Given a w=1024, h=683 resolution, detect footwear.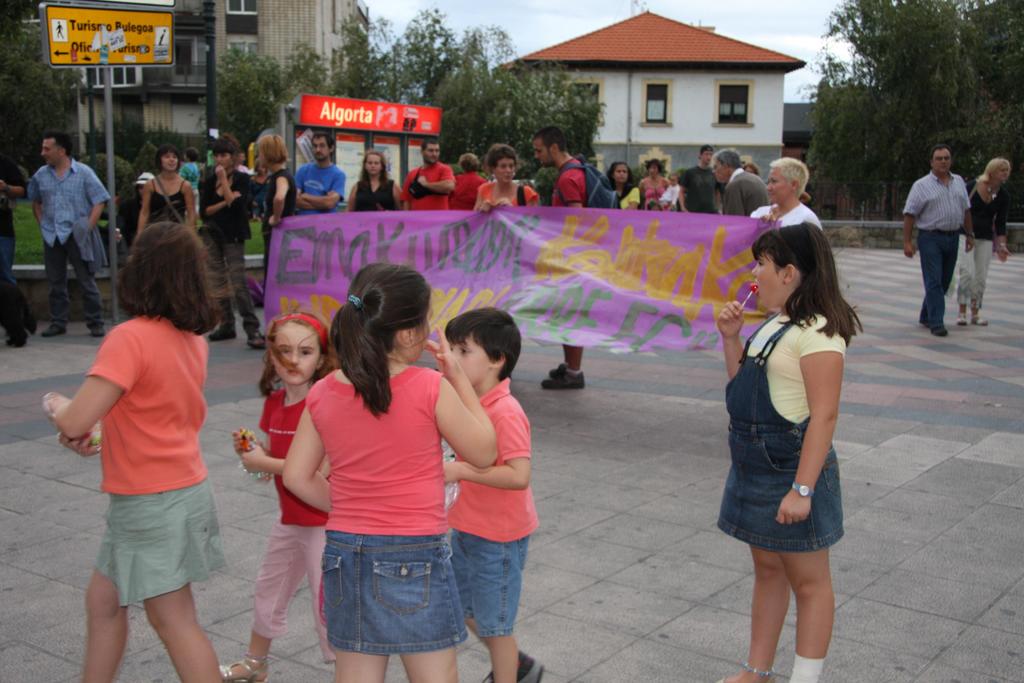
l=952, t=316, r=967, b=327.
